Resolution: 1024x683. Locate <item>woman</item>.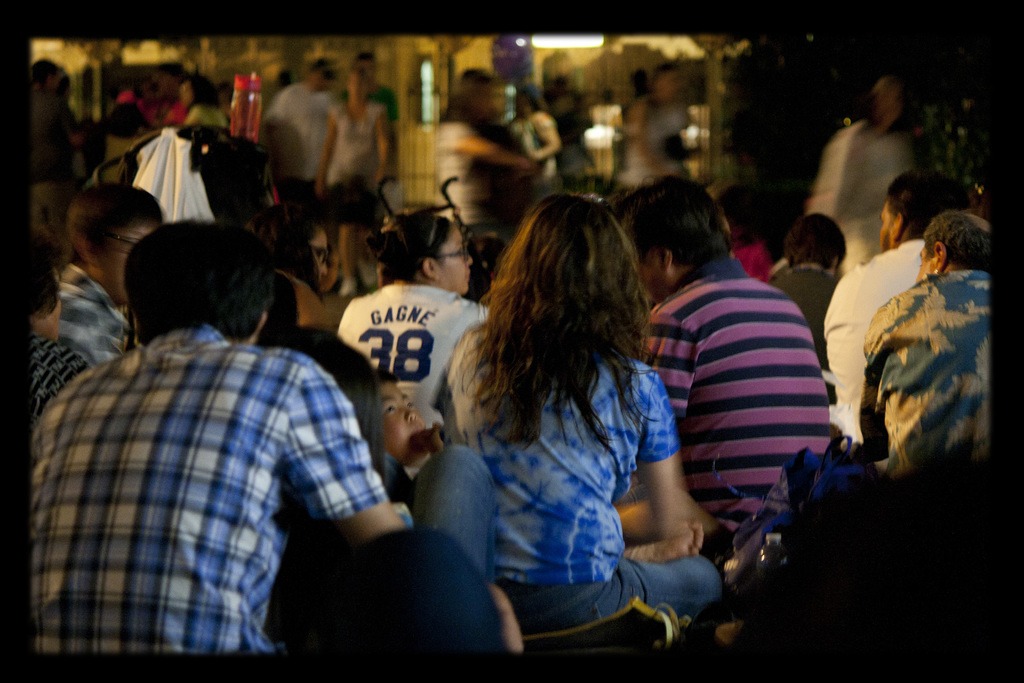
locate(810, 78, 916, 274).
